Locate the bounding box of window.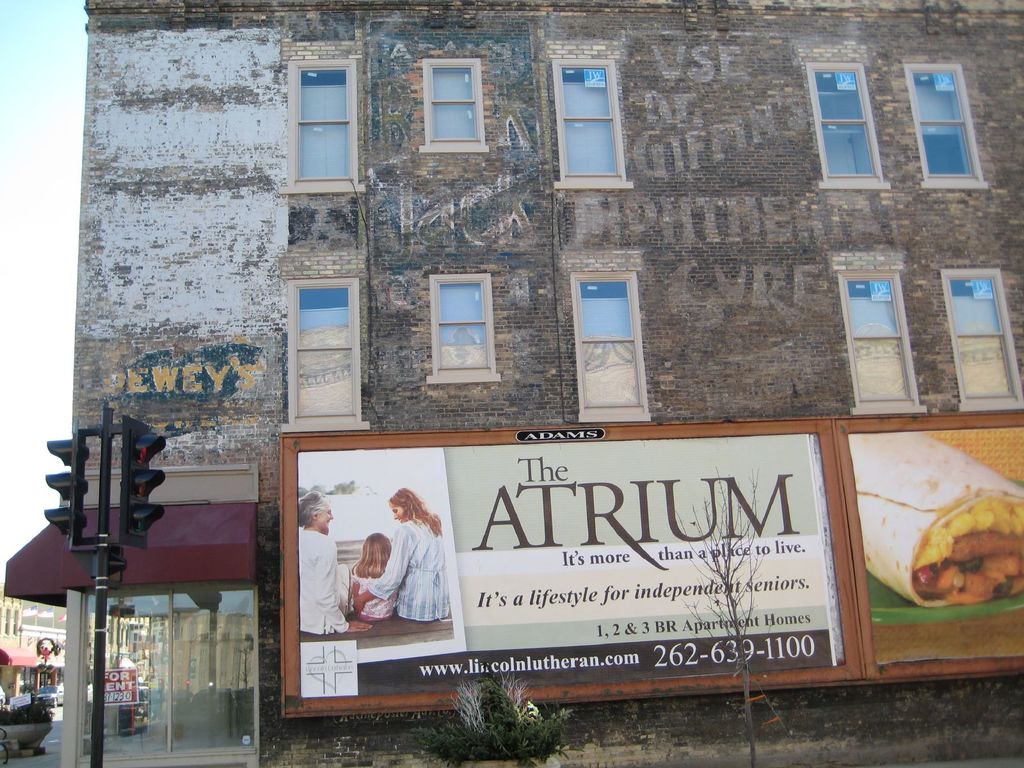
Bounding box: (left=427, top=271, right=499, bottom=387).
